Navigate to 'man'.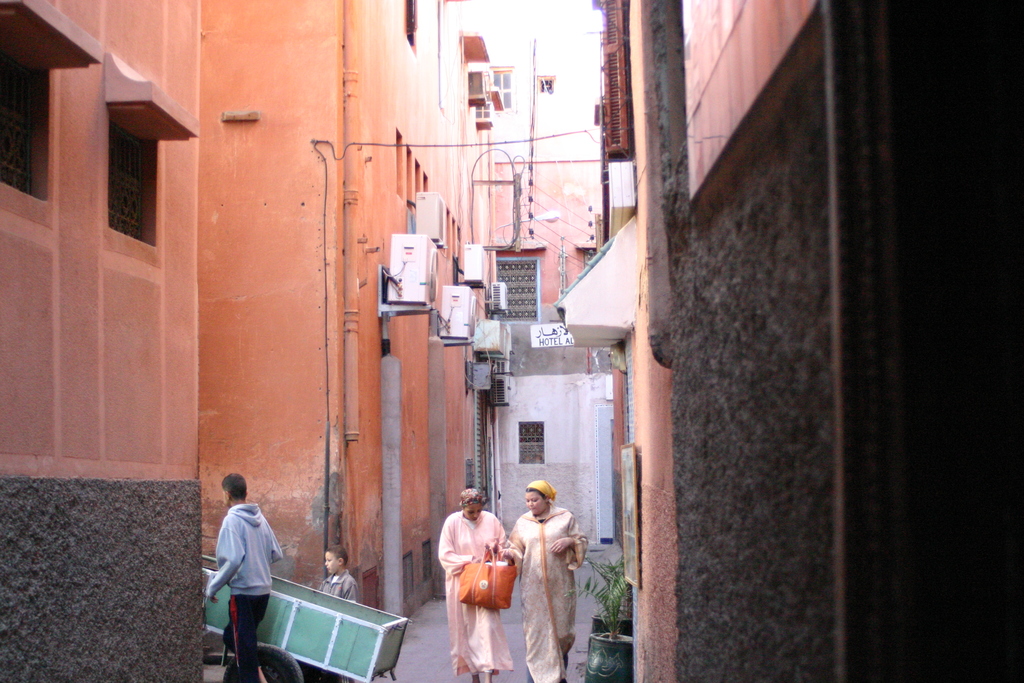
Navigation target: 208,484,285,651.
